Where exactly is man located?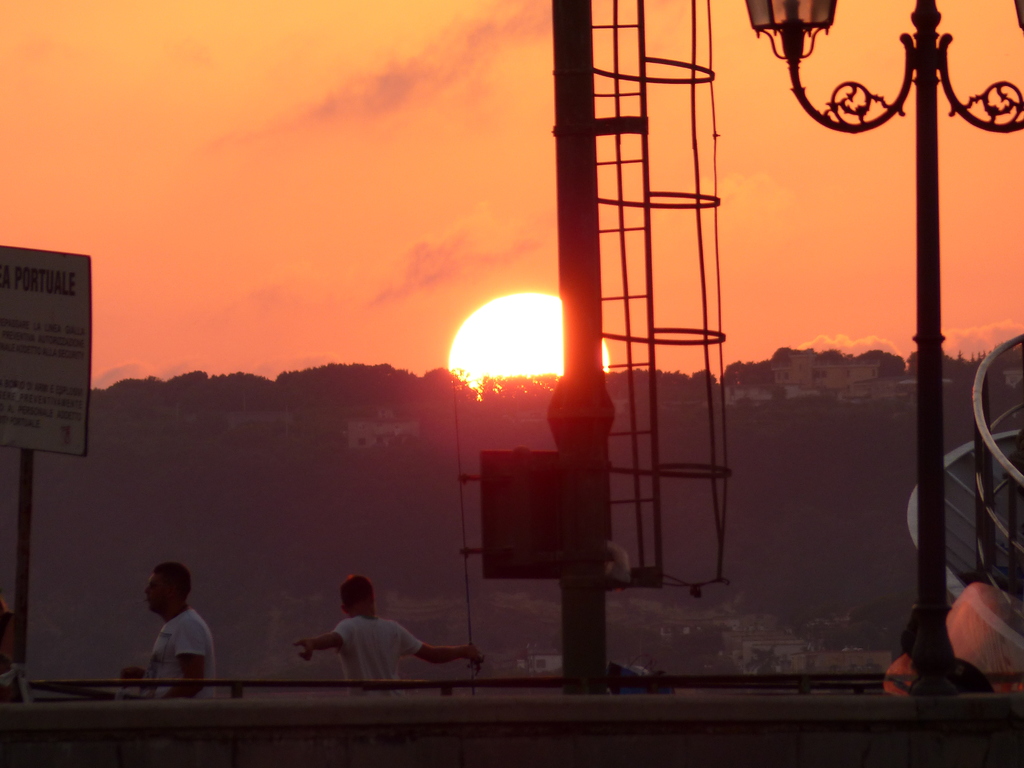
Its bounding box is 144, 558, 227, 703.
